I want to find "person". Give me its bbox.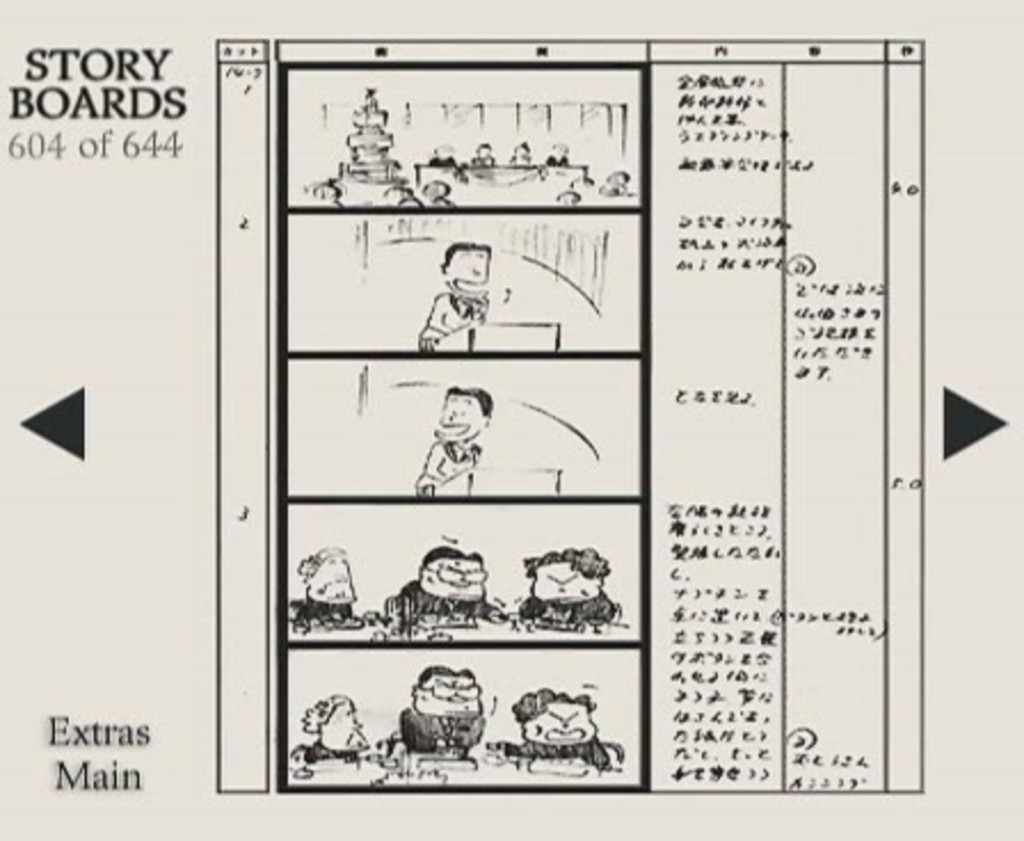
[519,548,613,635].
